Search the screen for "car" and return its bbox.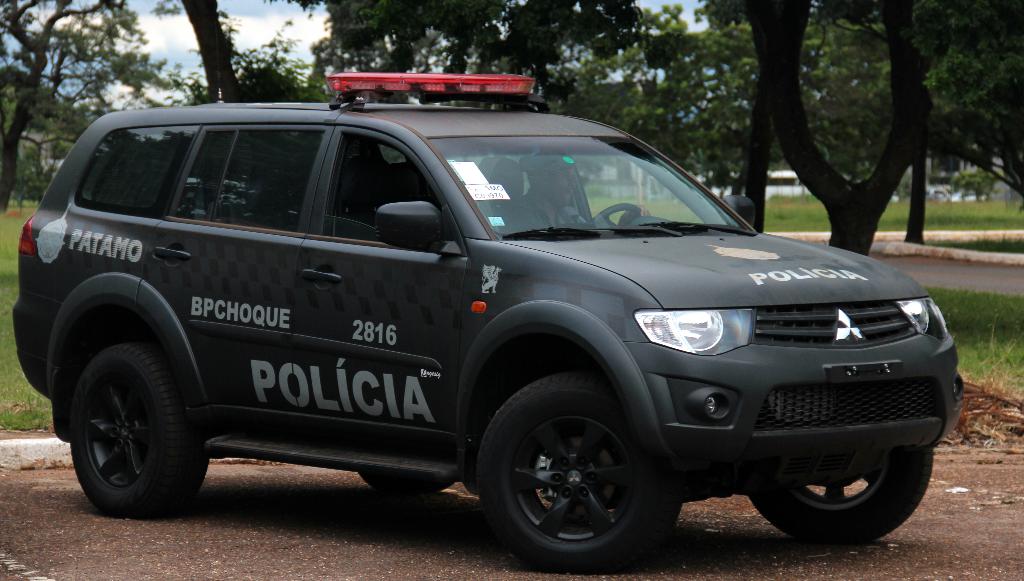
Found: box(948, 189, 984, 199).
